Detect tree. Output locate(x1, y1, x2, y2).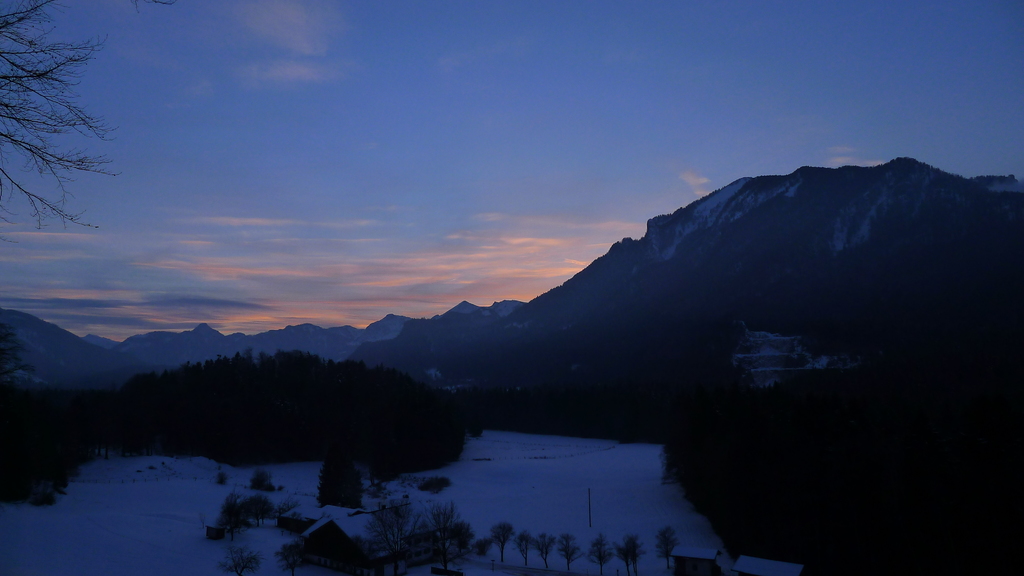
locate(0, 314, 34, 388).
